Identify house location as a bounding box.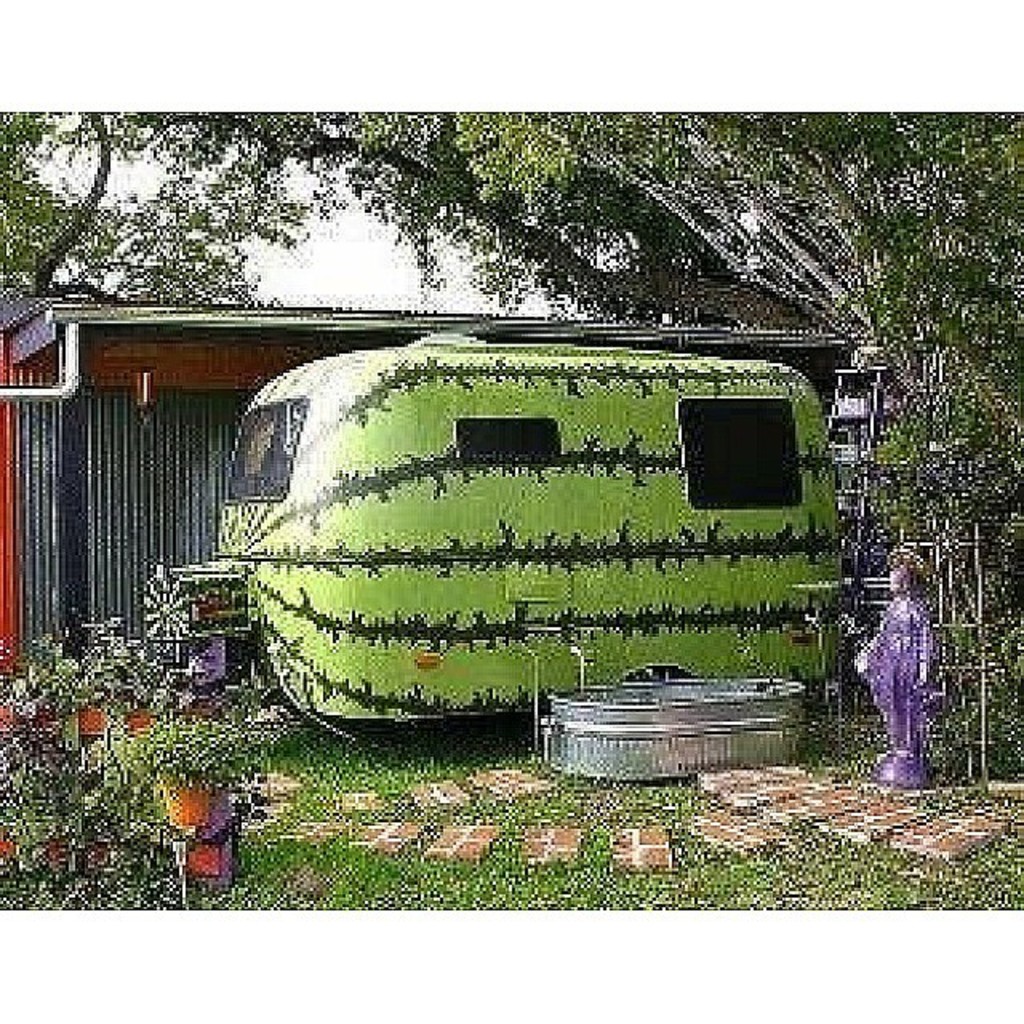
Rect(0, 293, 851, 731).
